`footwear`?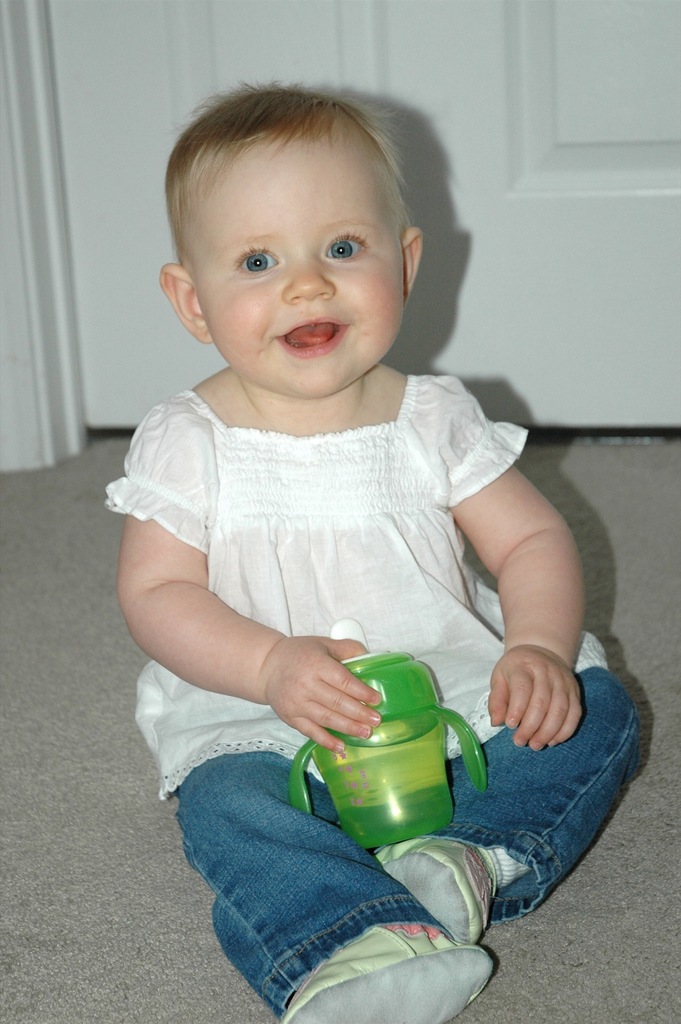
282:919:496:1023
